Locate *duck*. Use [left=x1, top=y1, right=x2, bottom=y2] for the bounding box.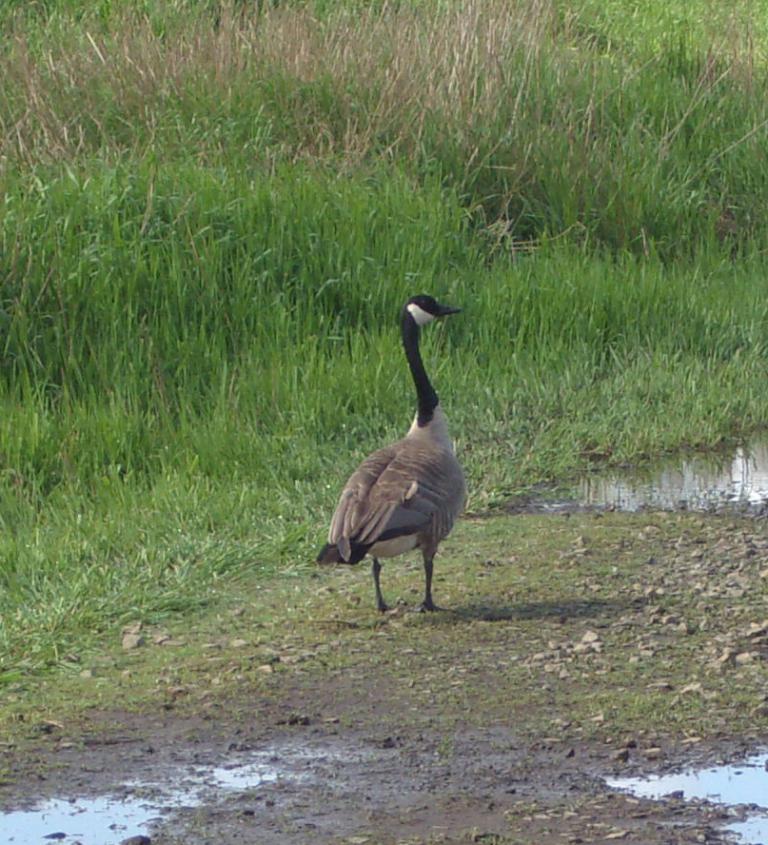
[left=314, top=294, right=487, bottom=626].
